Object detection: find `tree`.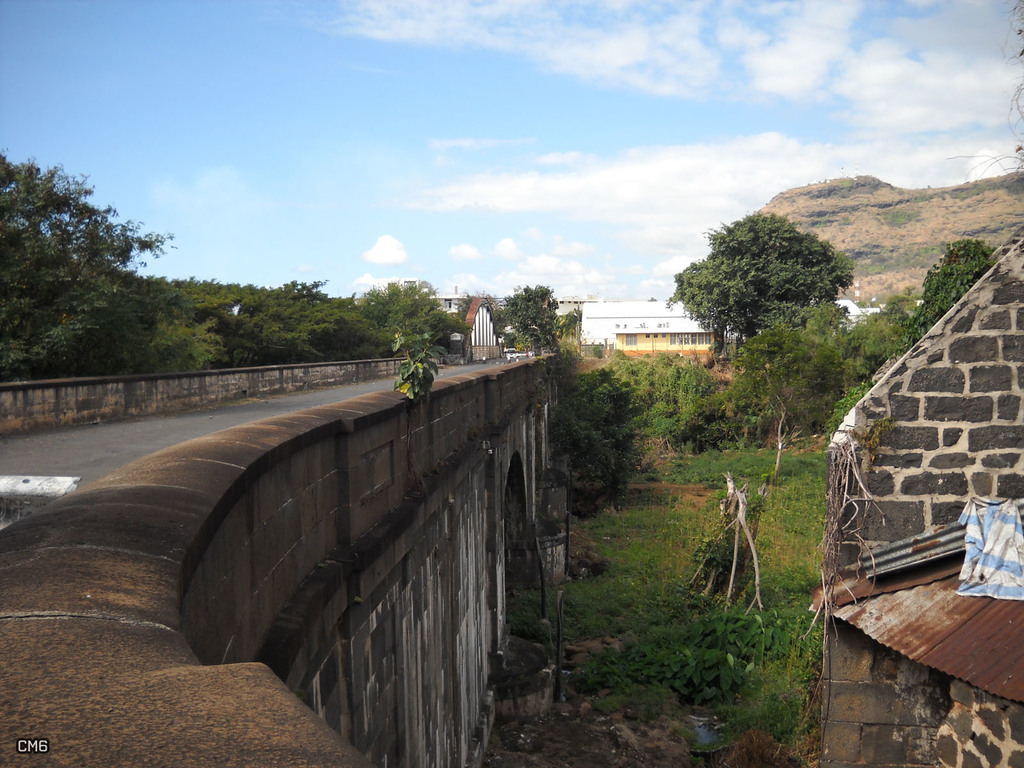
[371,280,449,352].
